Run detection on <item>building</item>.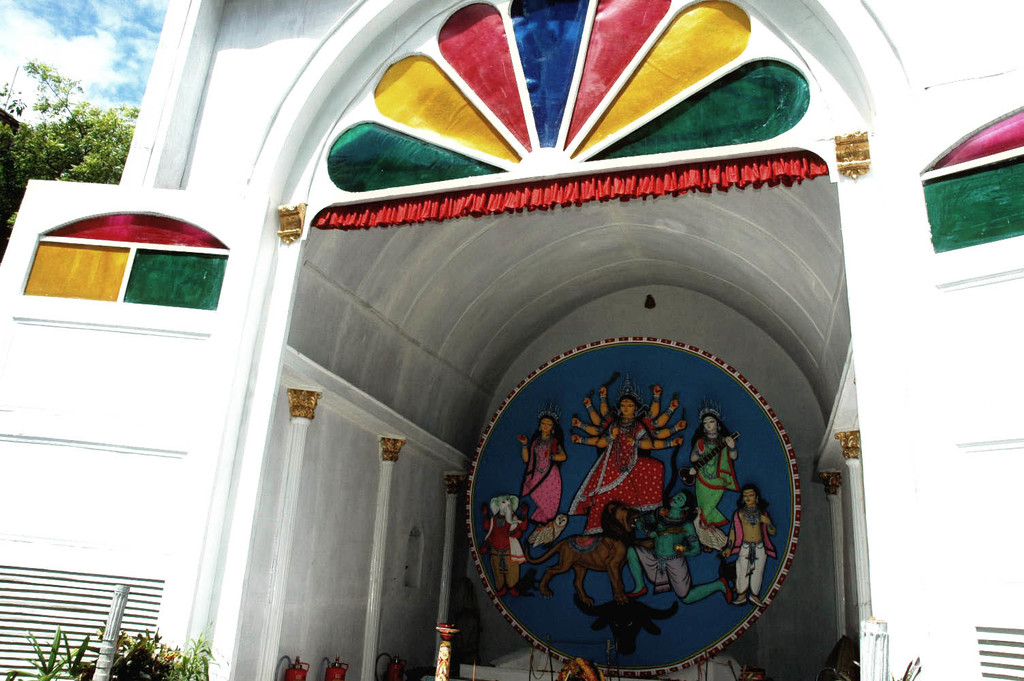
Result: [left=0, top=0, right=1023, bottom=680].
